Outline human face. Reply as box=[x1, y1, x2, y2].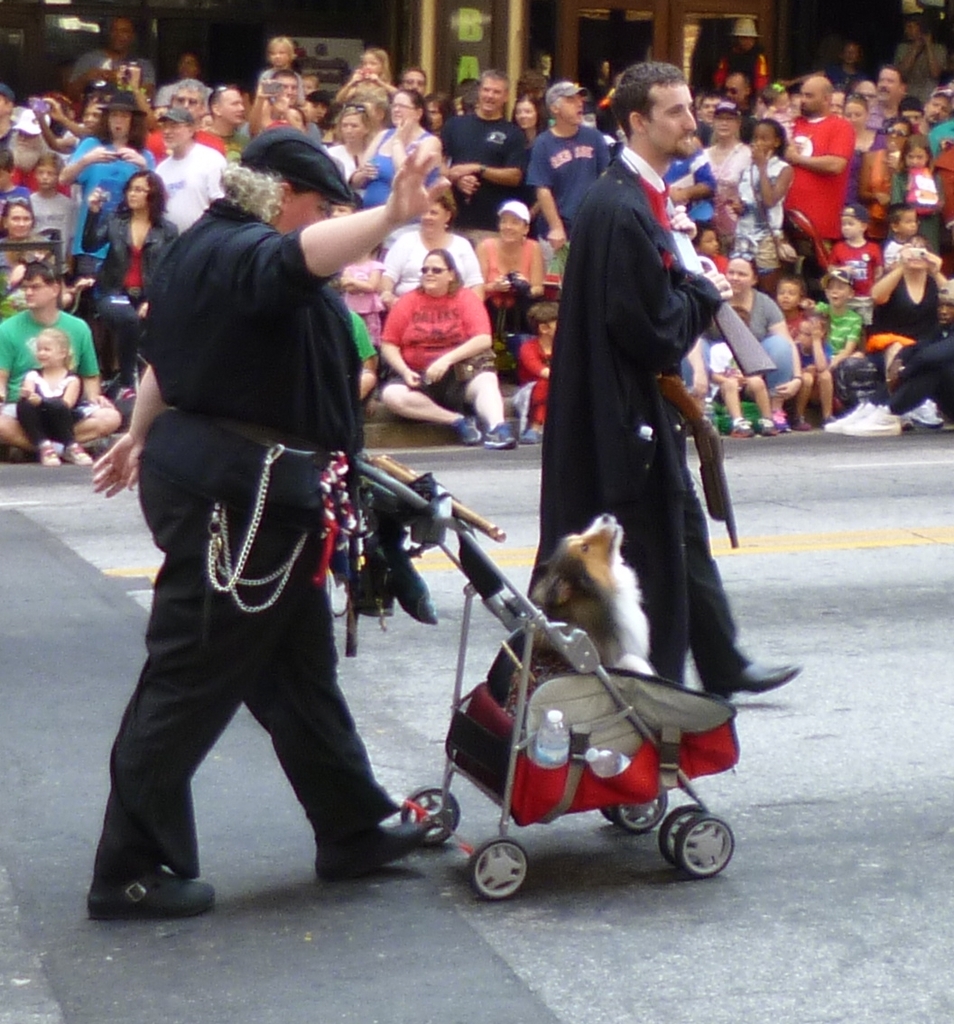
box=[126, 180, 147, 211].
